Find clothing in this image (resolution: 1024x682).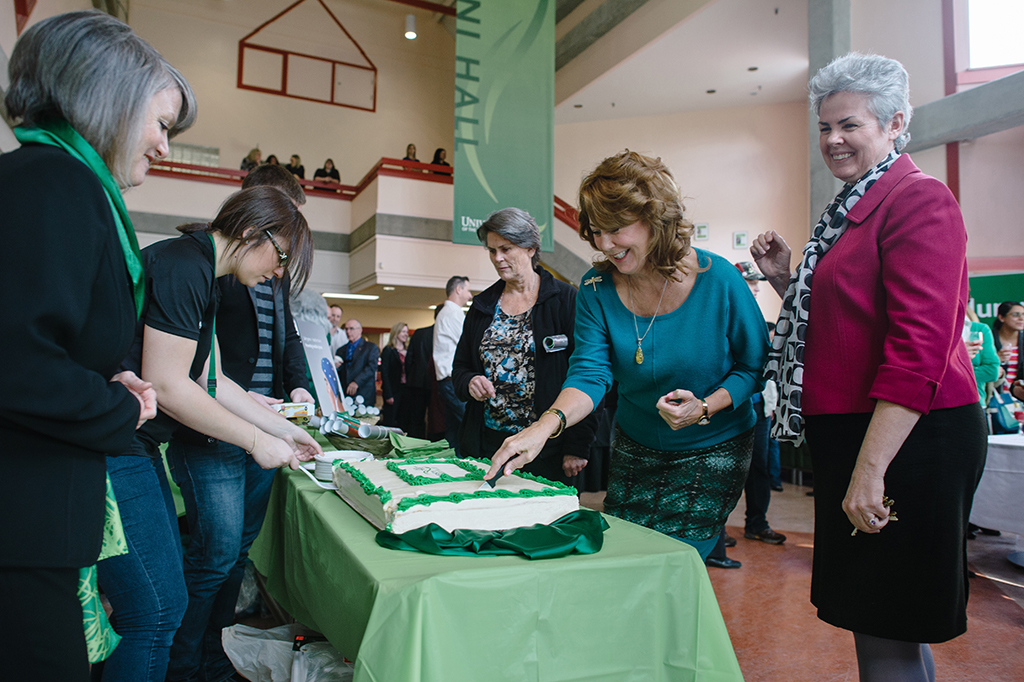
<box>0,115,153,681</box>.
